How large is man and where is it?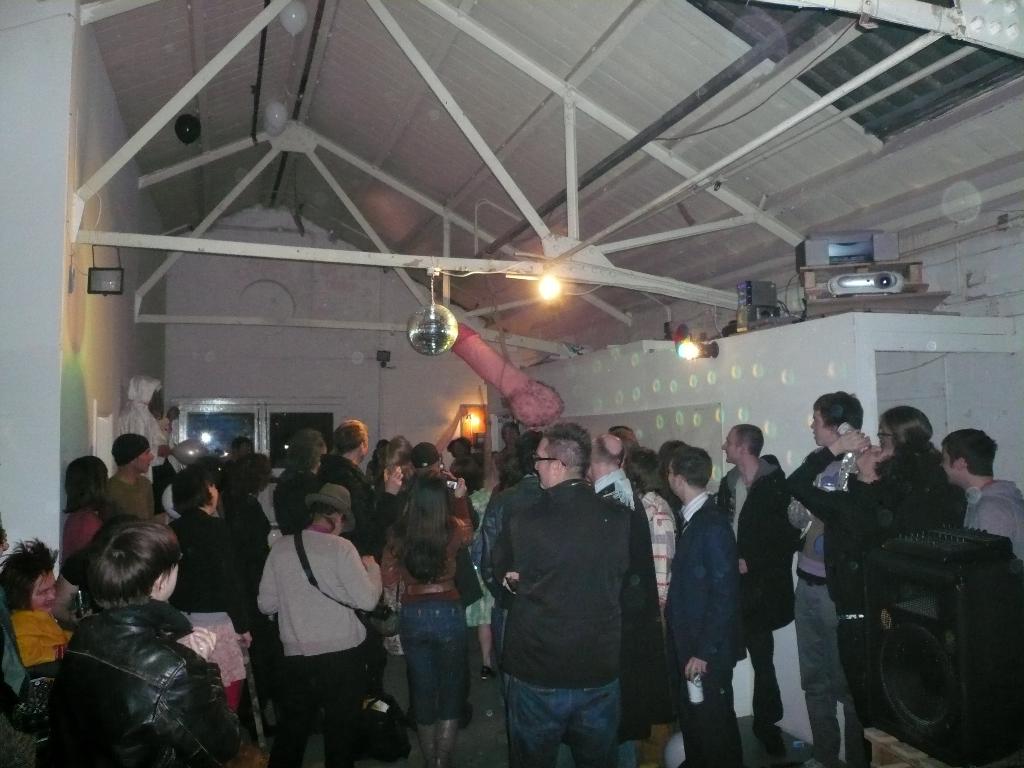
Bounding box: l=314, t=426, r=392, b=567.
